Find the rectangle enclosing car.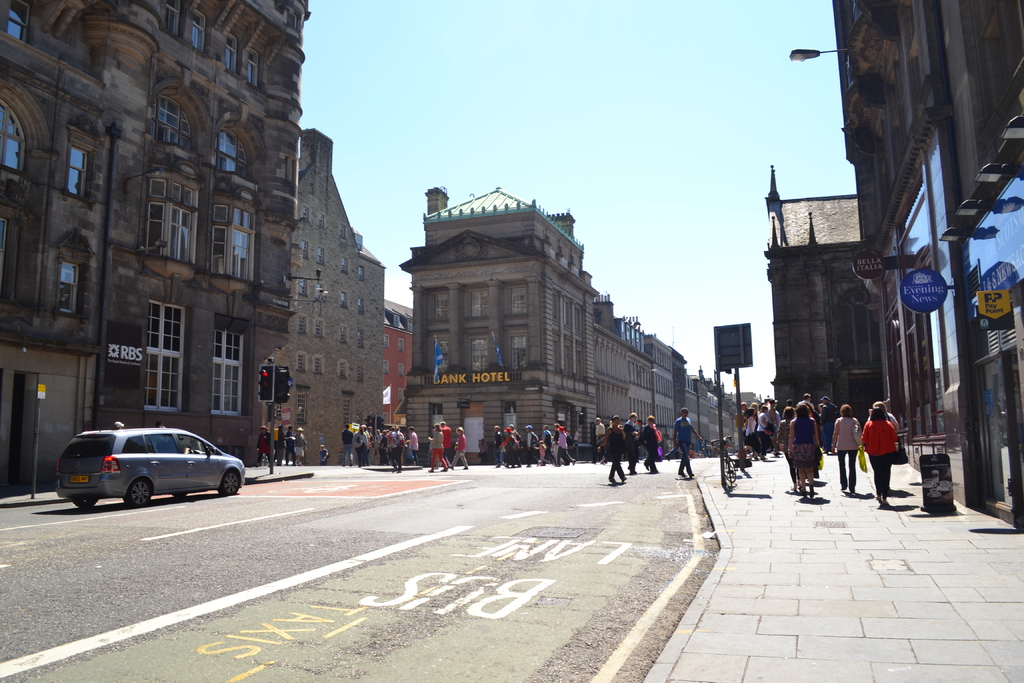
{"x1": 52, "y1": 424, "x2": 246, "y2": 511}.
